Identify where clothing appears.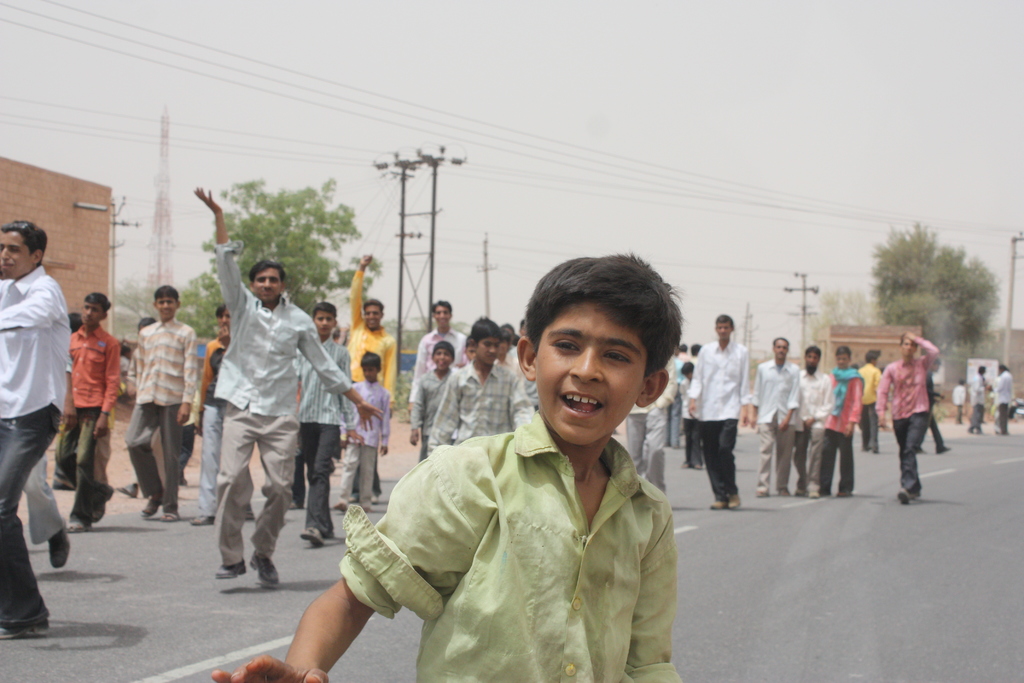
Appears at left=435, top=363, right=533, bottom=429.
